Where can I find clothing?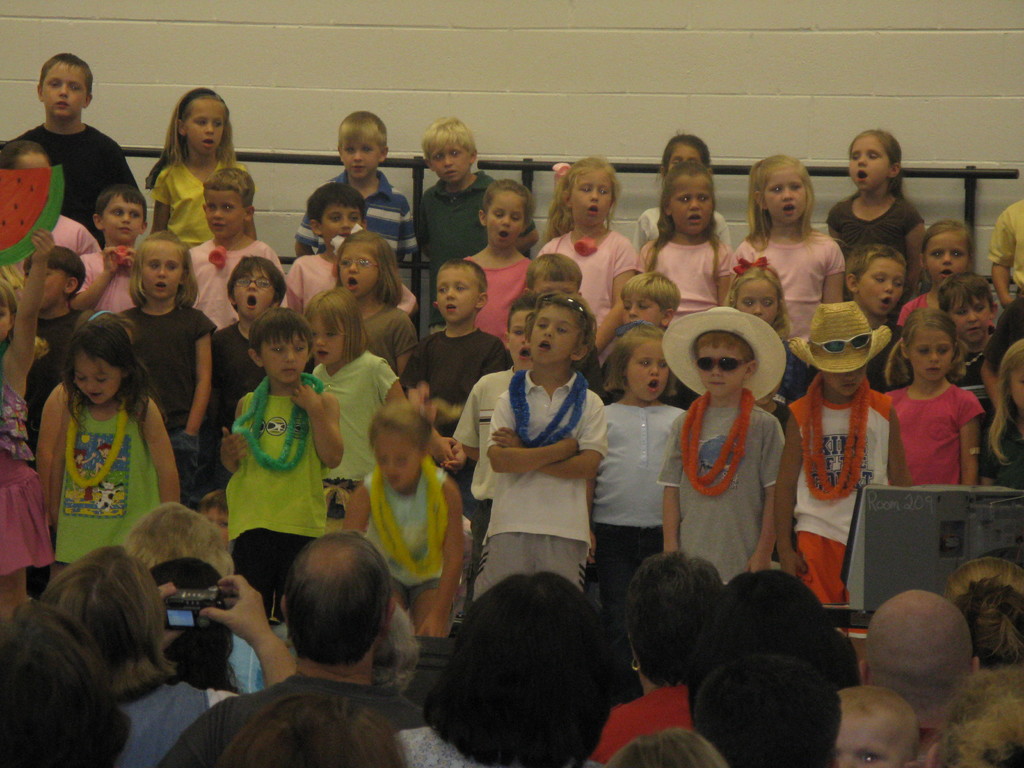
You can find it at select_region(595, 405, 703, 503).
